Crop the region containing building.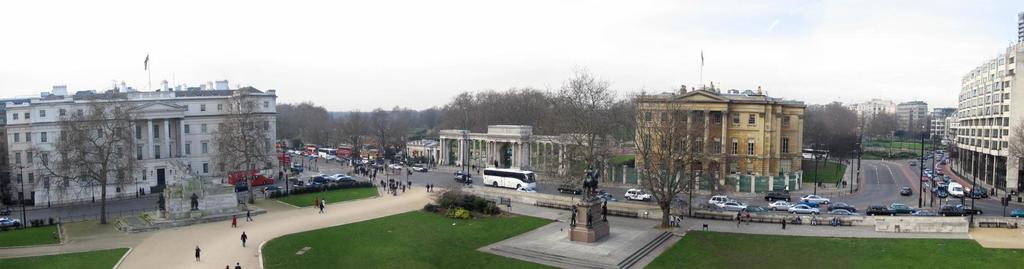
Crop region: (left=925, top=104, right=954, bottom=141).
